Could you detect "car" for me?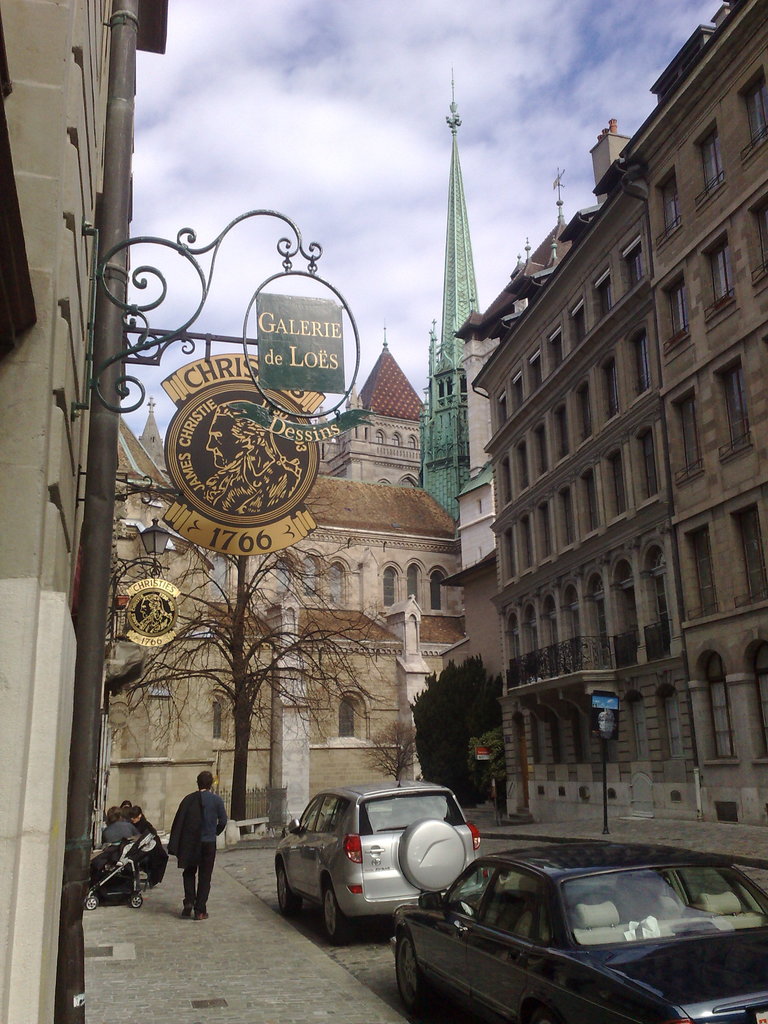
Detection result: bbox=(380, 840, 762, 1021).
